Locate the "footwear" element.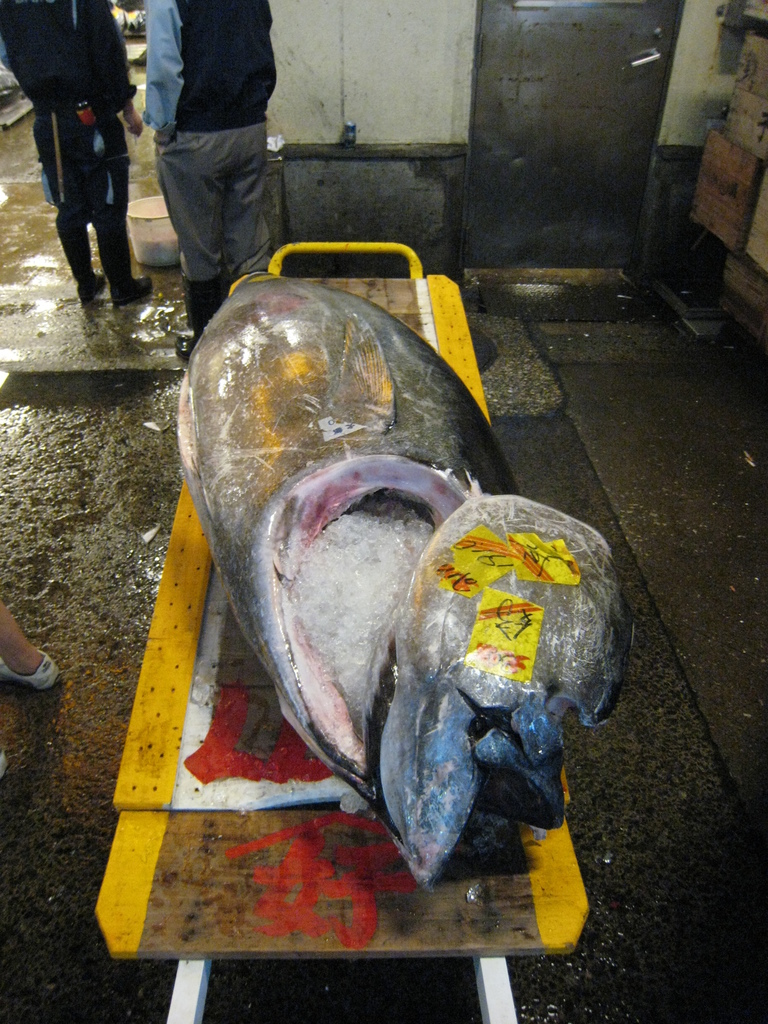
Element bbox: 84, 269, 109, 299.
